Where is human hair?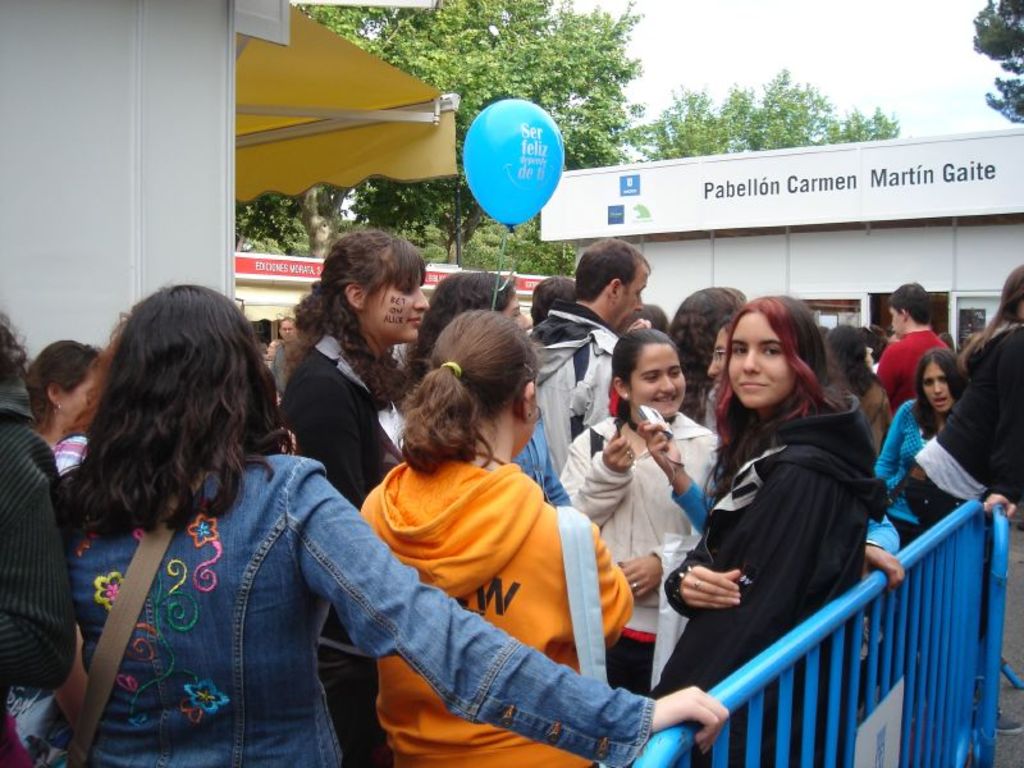
pyautogui.locateOnScreen(955, 260, 1023, 378).
